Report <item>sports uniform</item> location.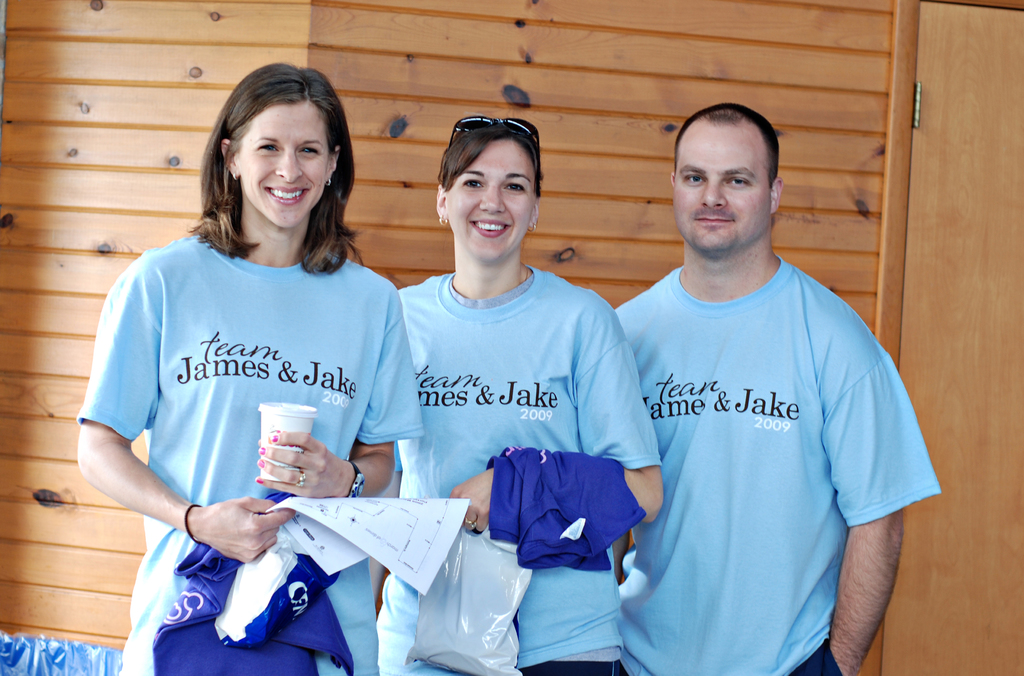
Report: detection(67, 231, 431, 675).
